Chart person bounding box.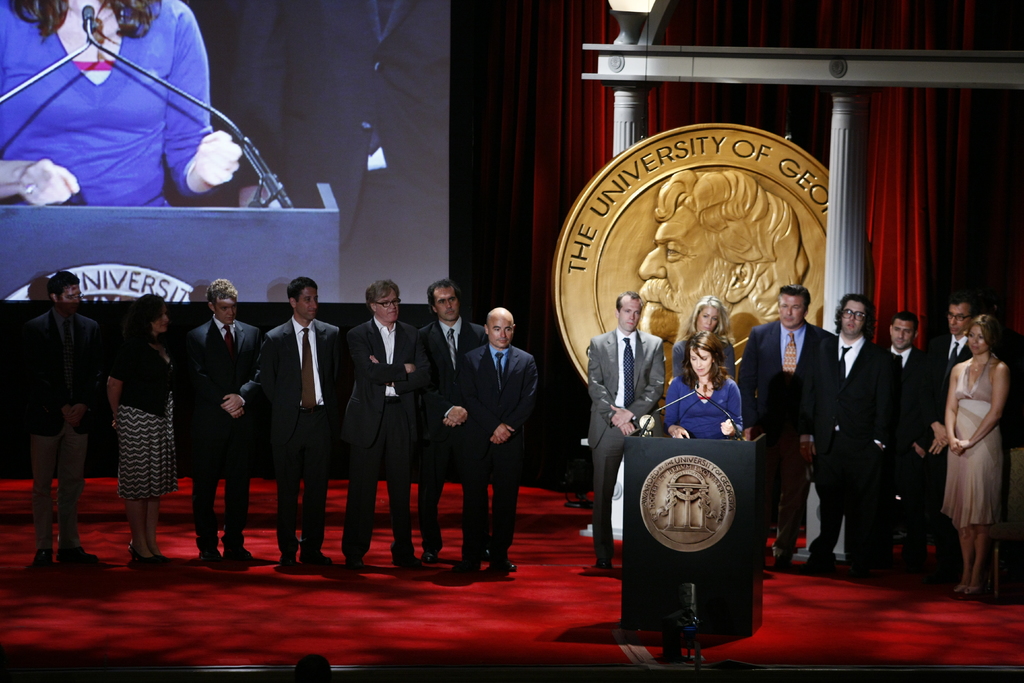
Charted: rect(108, 289, 177, 574).
